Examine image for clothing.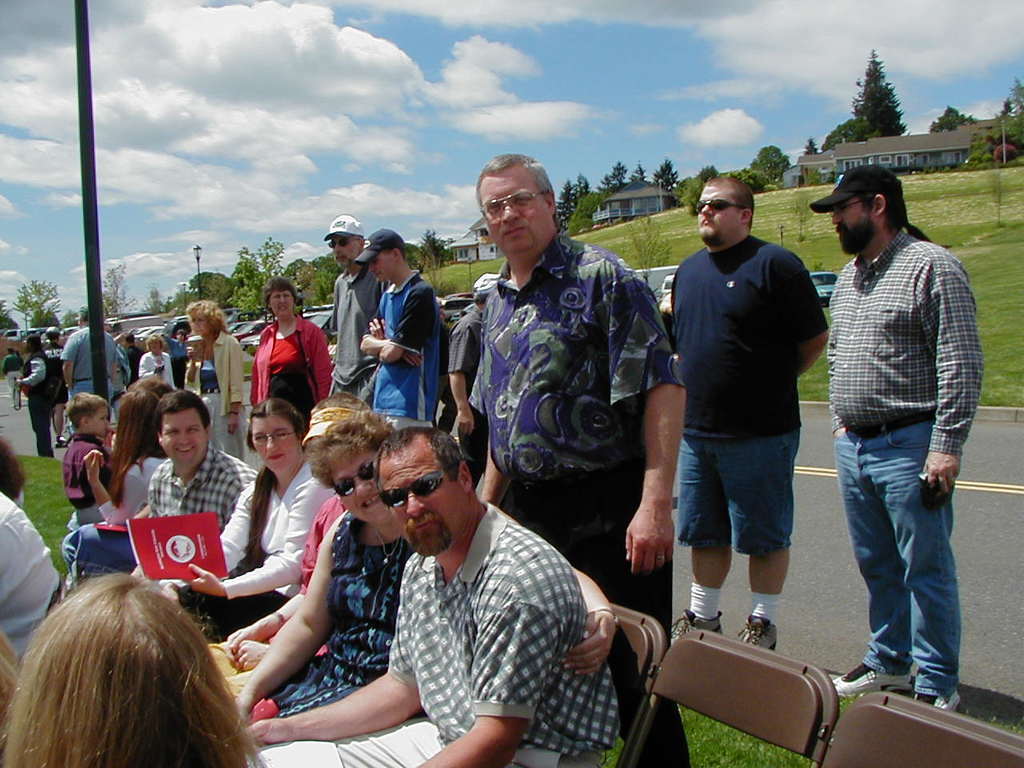
Examination result: bbox(44, 334, 66, 406).
